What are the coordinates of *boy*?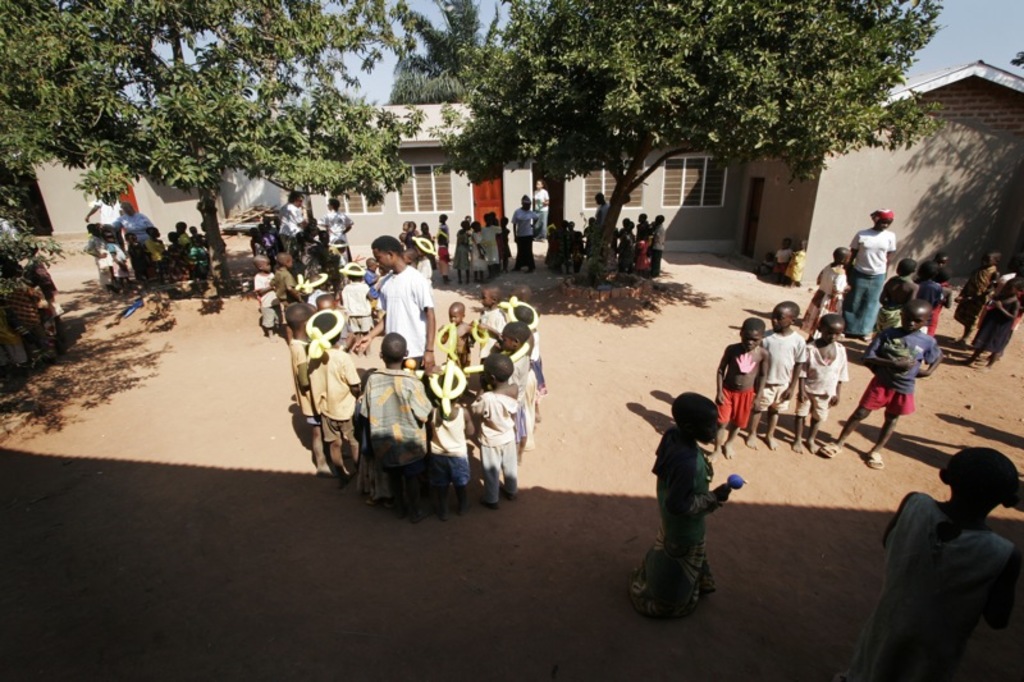
x1=791 y1=313 x2=849 y2=453.
